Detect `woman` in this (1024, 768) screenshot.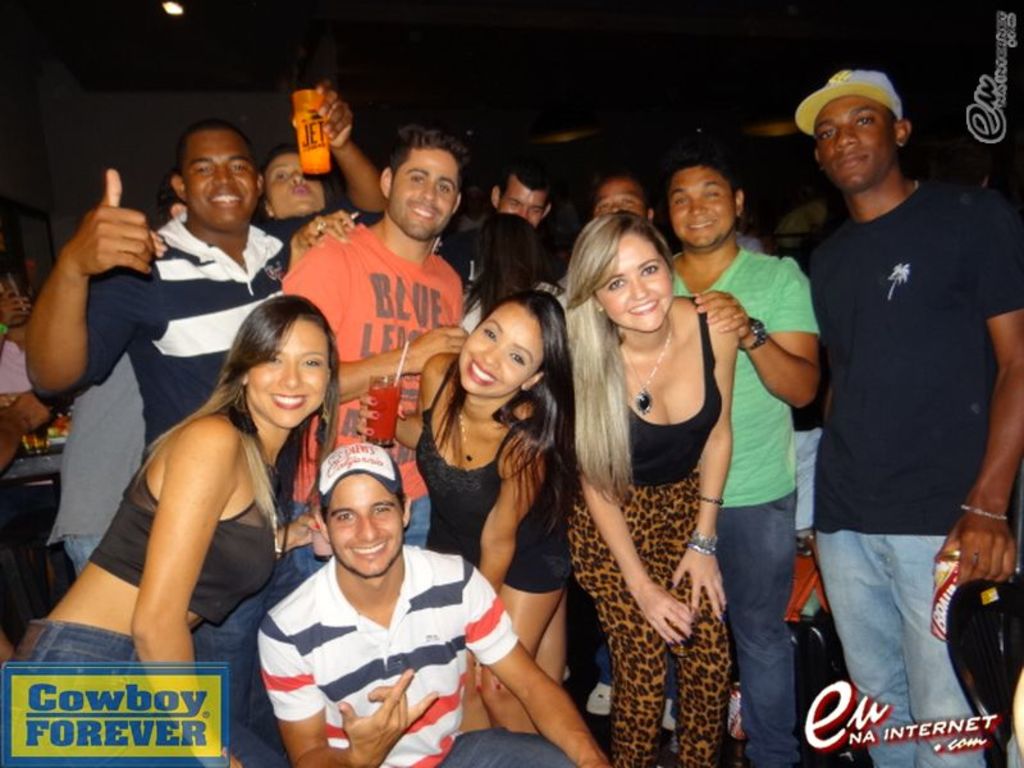
Detection: x1=353 y1=292 x2=584 y2=753.
